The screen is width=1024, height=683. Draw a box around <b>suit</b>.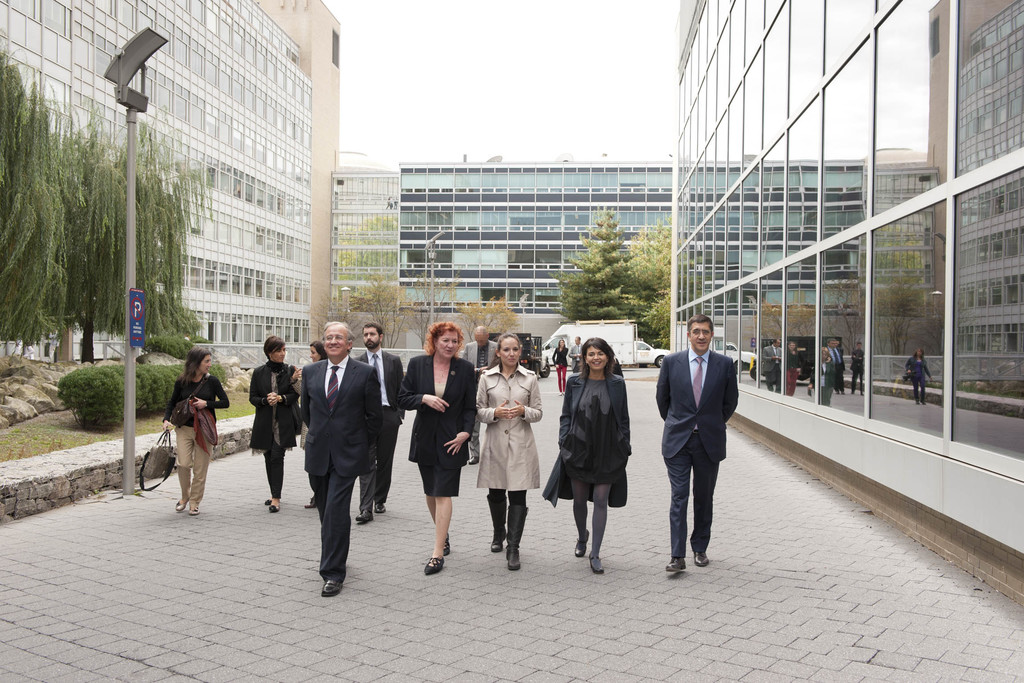
l=401, t=356, r=475, b=492.
